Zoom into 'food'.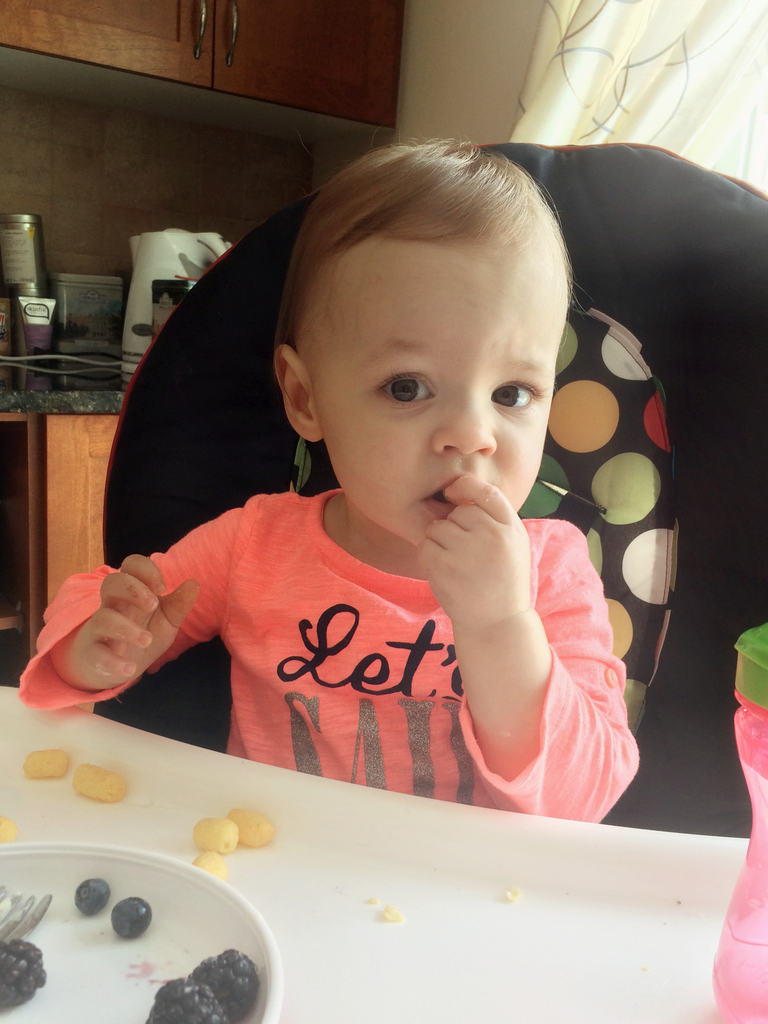
Zoom target: box(0, 814, 20, 845).
